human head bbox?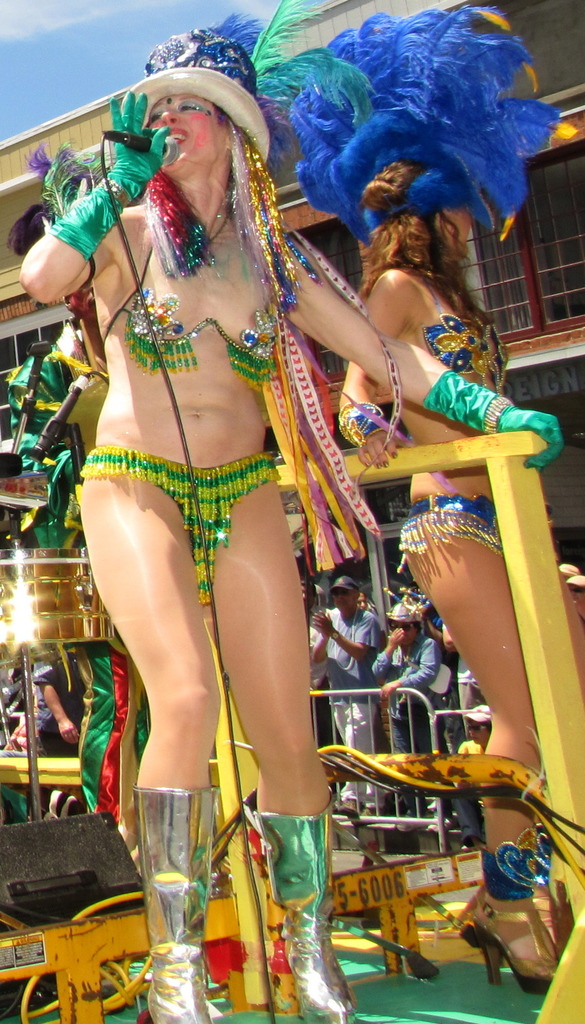
<bbox>120, 20, 271, 182</bbox>
